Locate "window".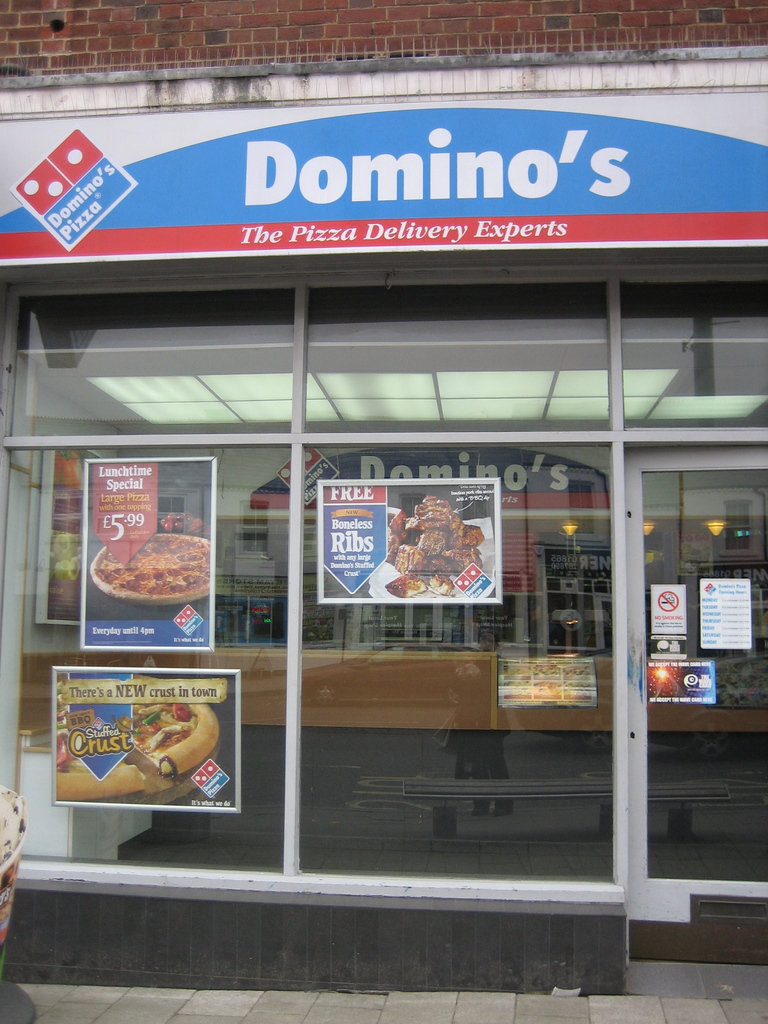
Bounding box: bbox=(607, 287, 767, 430).
